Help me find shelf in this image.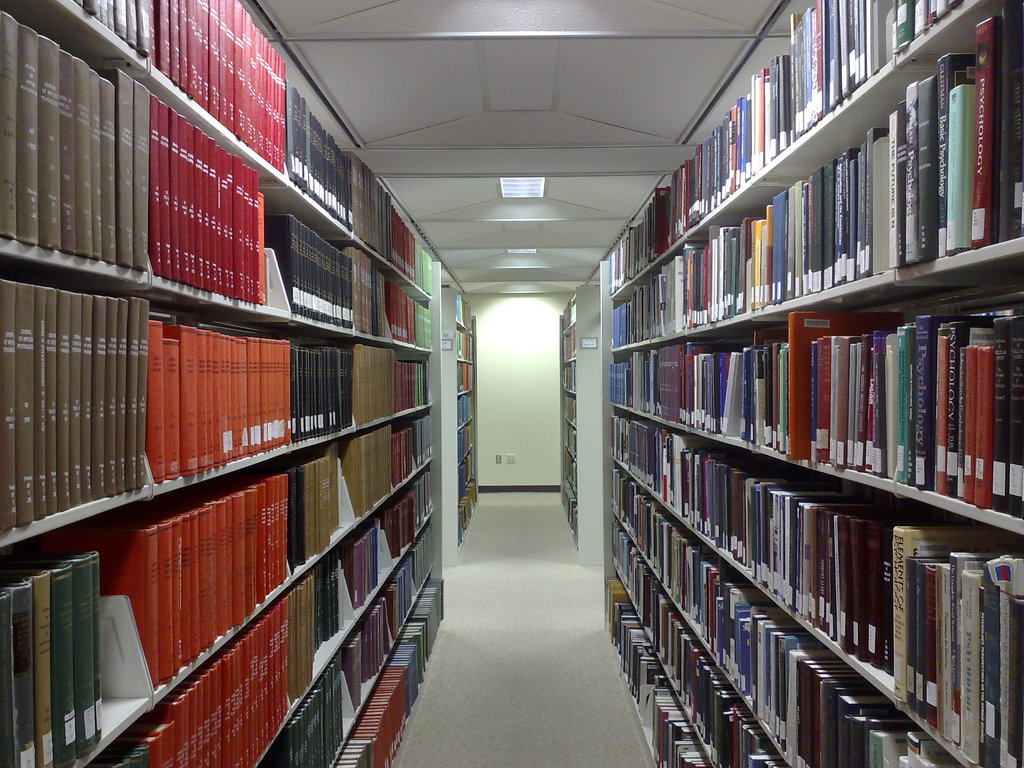
Found it: <region>452, 390, 477, 435</region>.
